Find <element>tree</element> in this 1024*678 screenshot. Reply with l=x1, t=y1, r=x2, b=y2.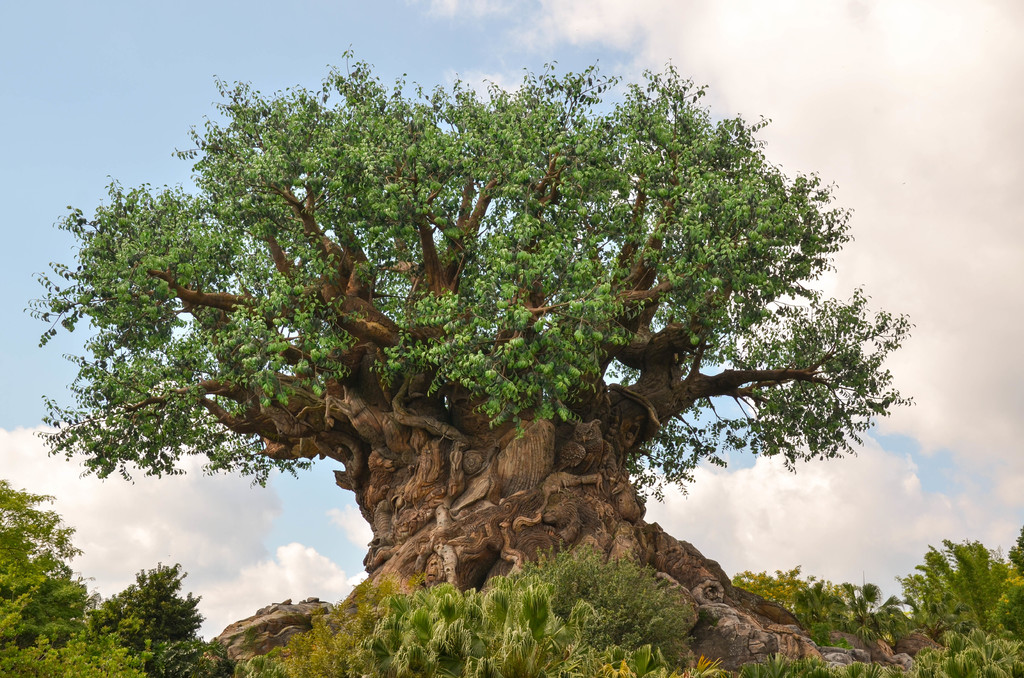
l=250, t=538, r=735, b=677.
